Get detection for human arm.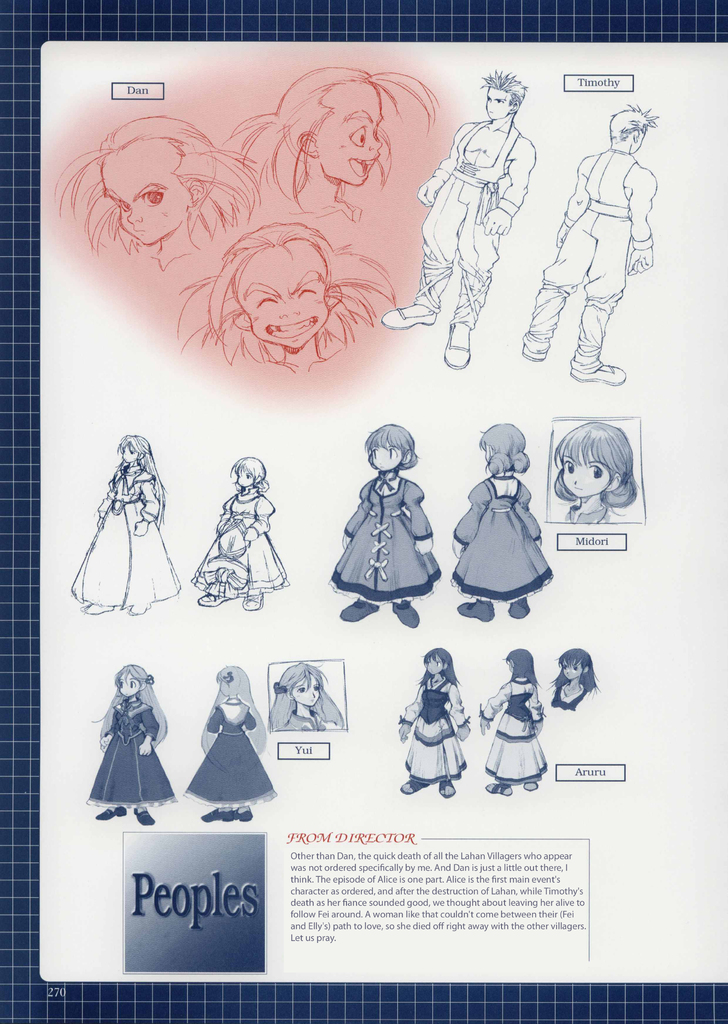
Detection: box(91, 479, 119, 526).
